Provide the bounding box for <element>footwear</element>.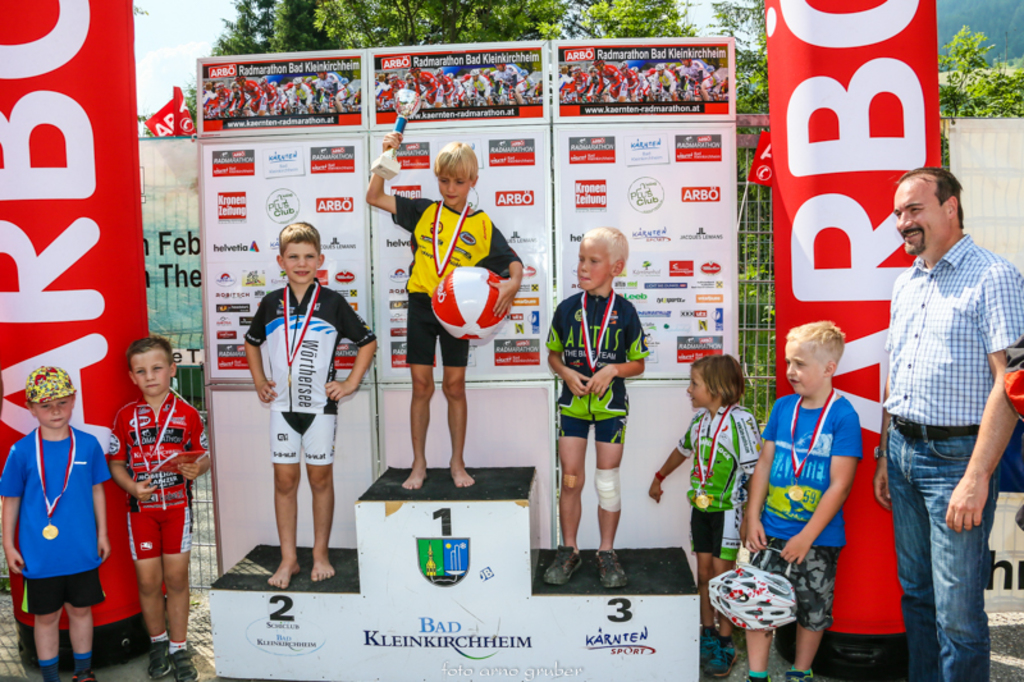
region(698, 624, 718, 667).
